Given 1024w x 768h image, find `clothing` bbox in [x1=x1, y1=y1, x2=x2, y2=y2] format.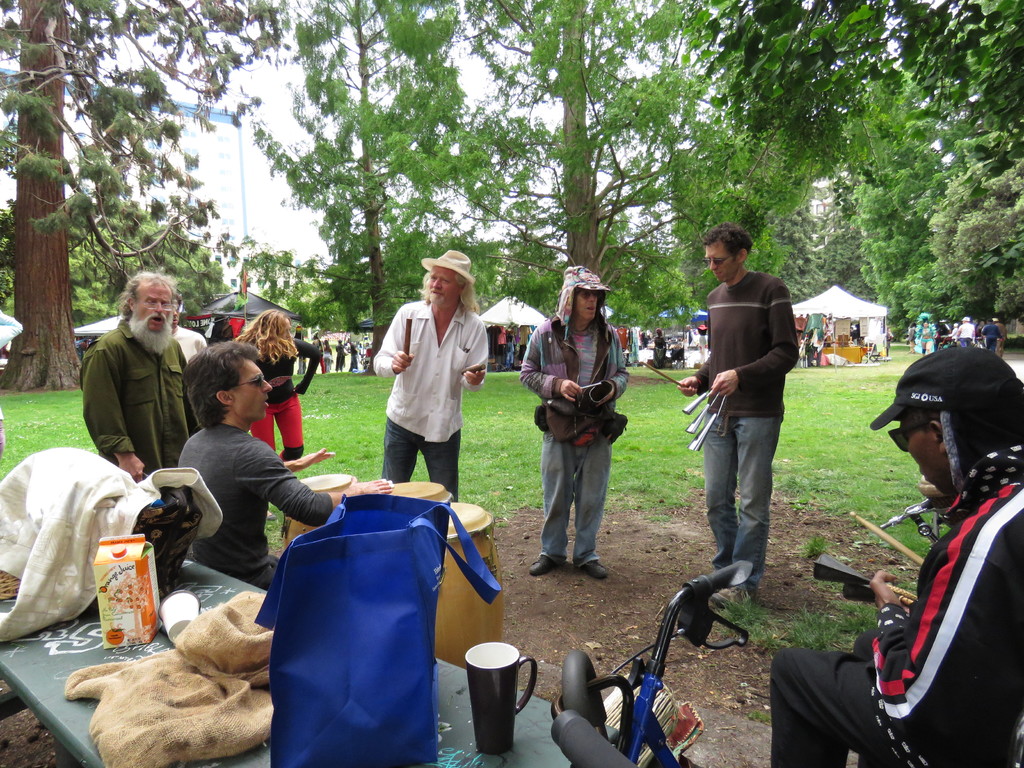
[x1=241, y1=338, x2=330, y2=469].
